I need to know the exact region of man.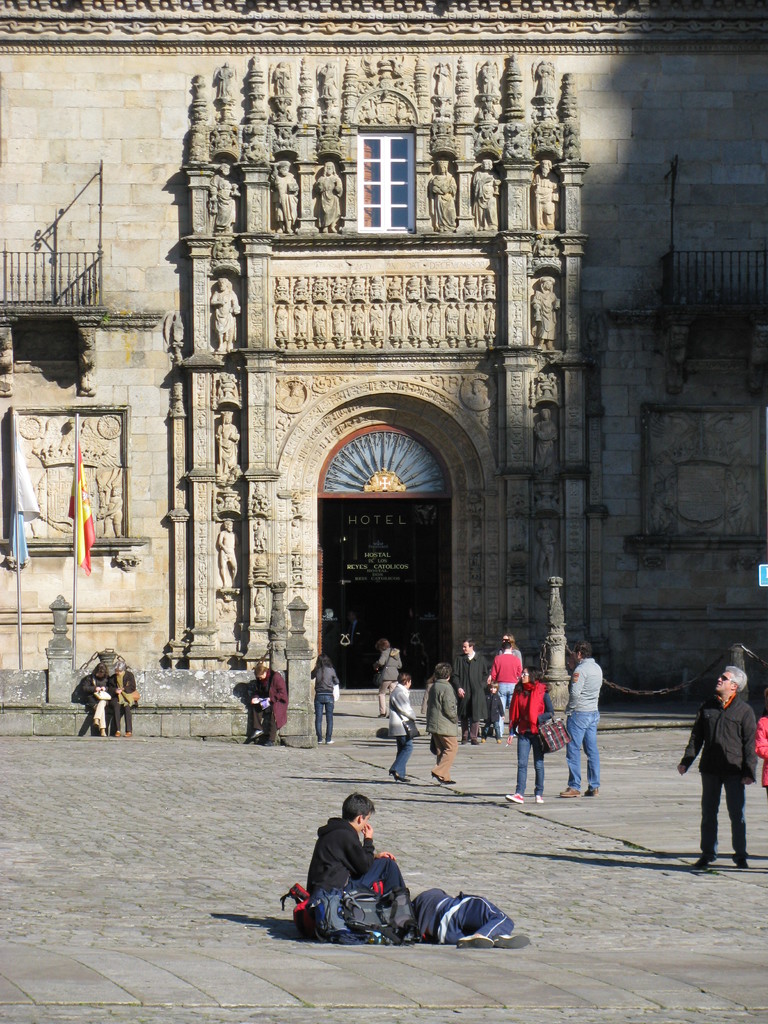
Region: bbox(531, 159, 560, 229).
